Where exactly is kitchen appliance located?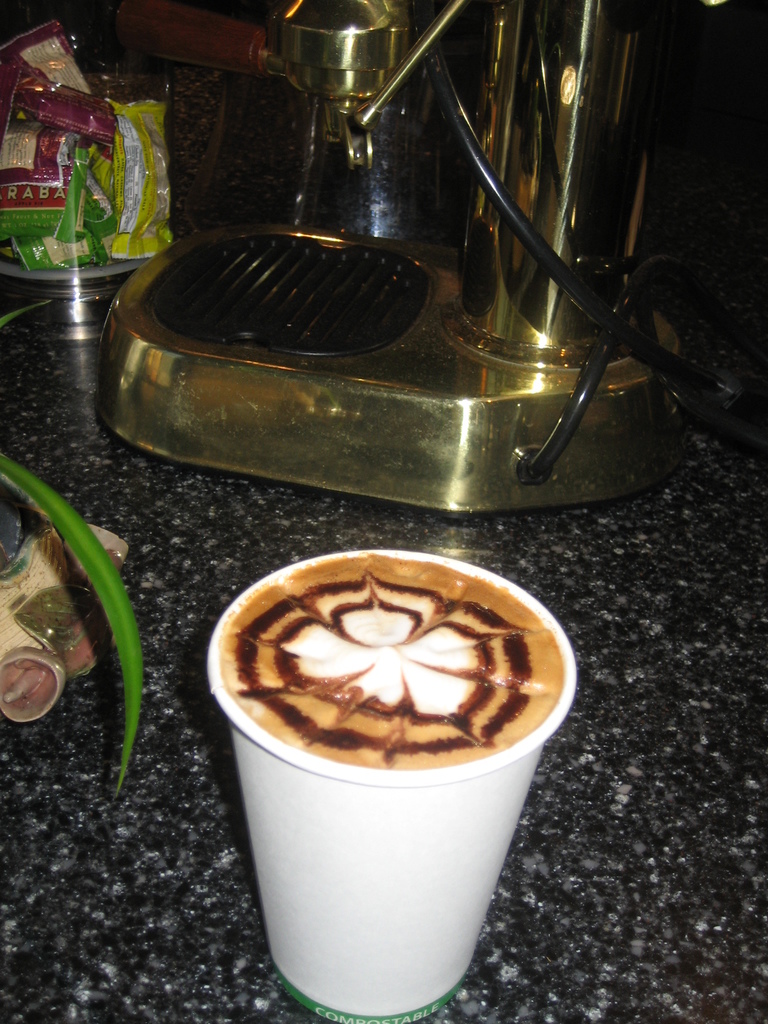
Its bounding box is BBox(89, 0, 767, 519).
